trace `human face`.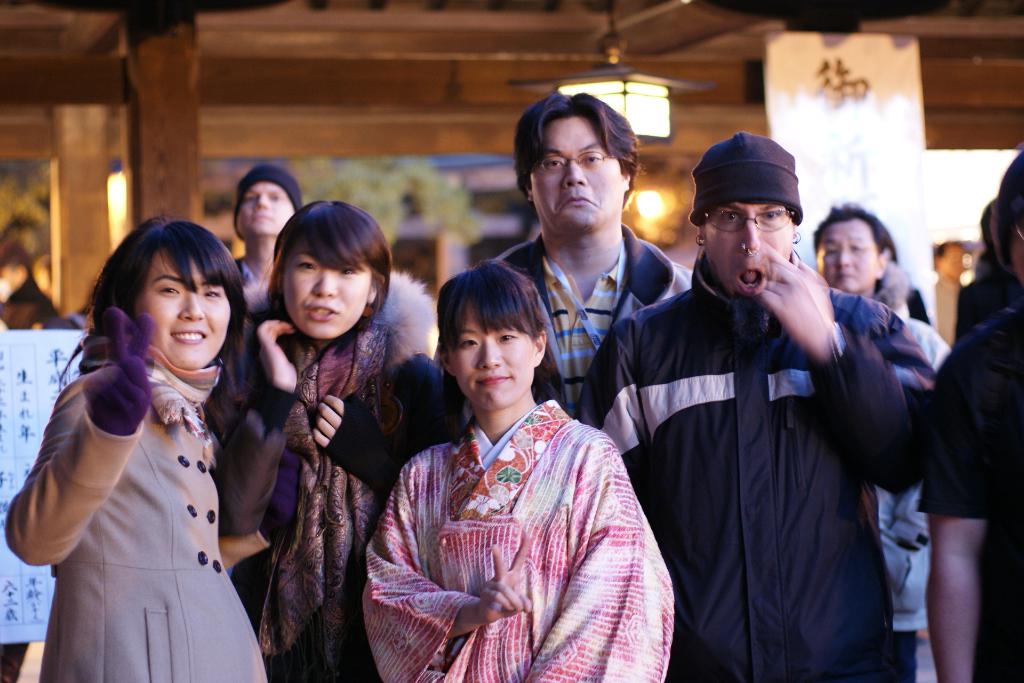
Traced to bbox=[283, 252, 370, 343].
